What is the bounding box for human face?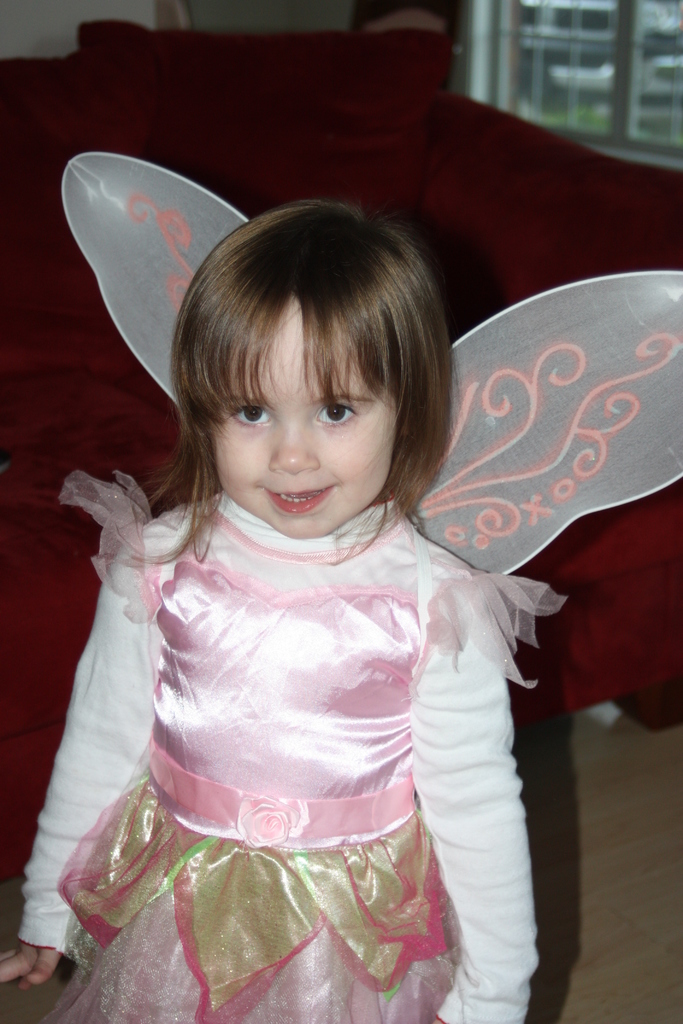
bbox=(202, 304, 395, 533).
